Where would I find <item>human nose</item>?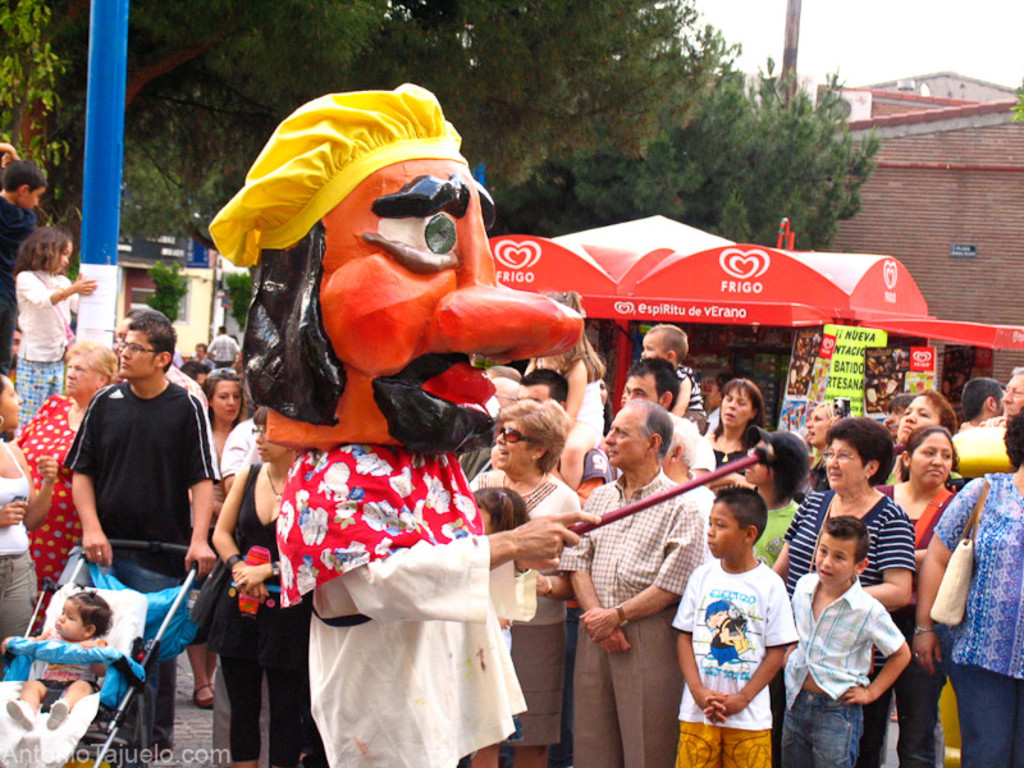
At {"left": 828, "top": 454, "right": 836, "bottom": 465}.
